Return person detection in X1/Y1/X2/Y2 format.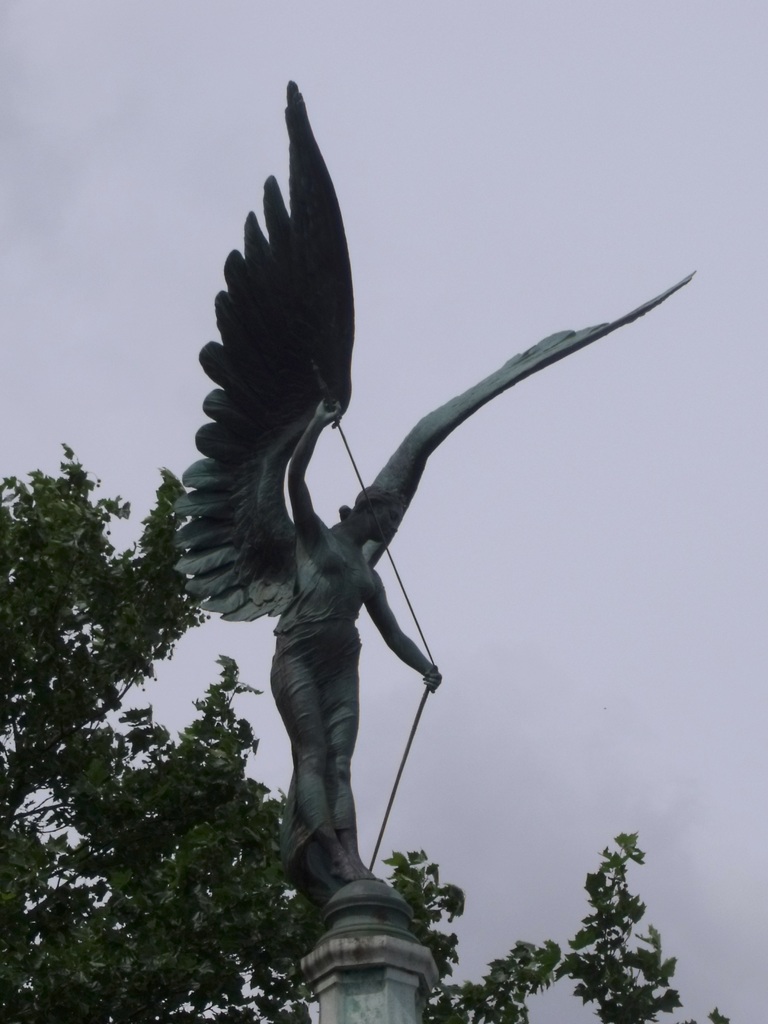
267/395/442/883.
